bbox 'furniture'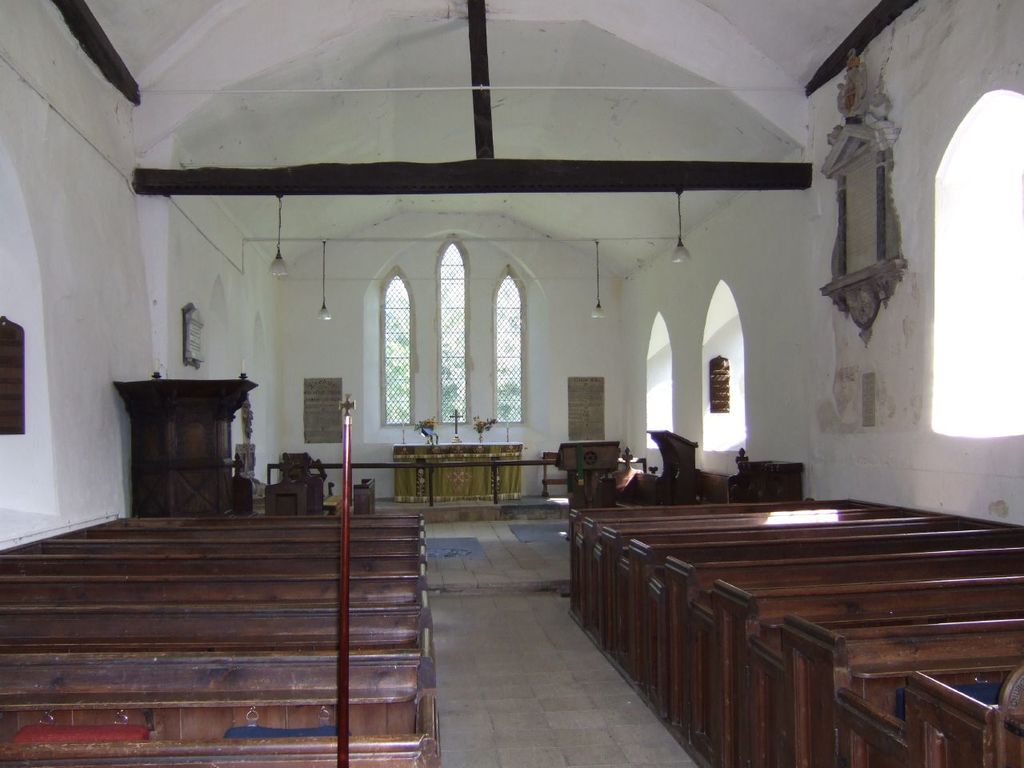
643,426,701,506
